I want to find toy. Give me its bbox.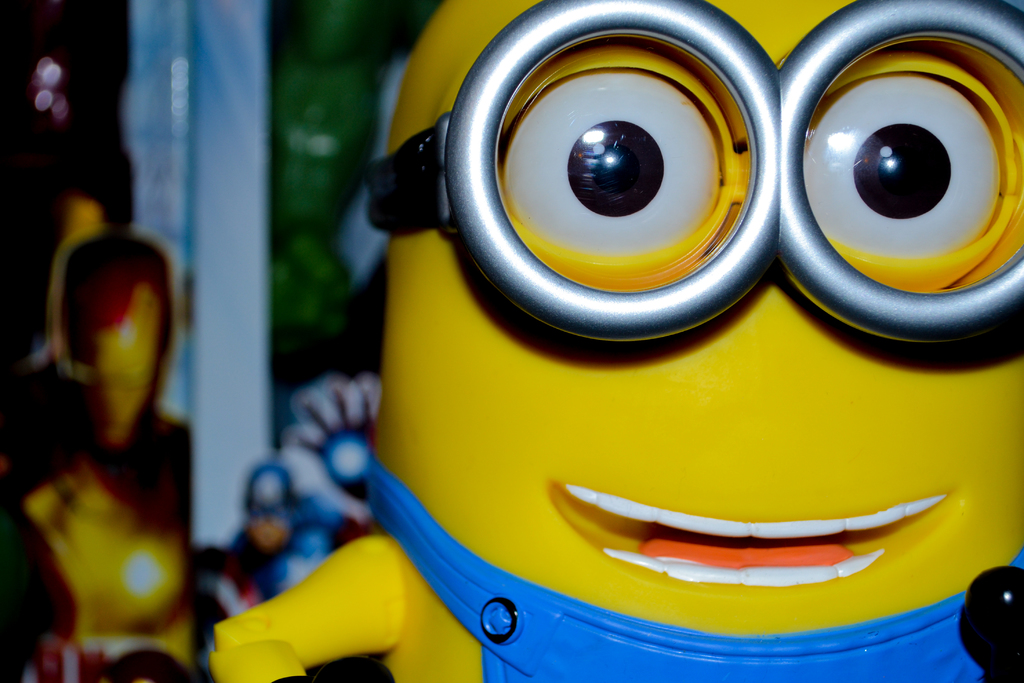
pyautogui.locateOnScreen(195, 468, 364, 682).
